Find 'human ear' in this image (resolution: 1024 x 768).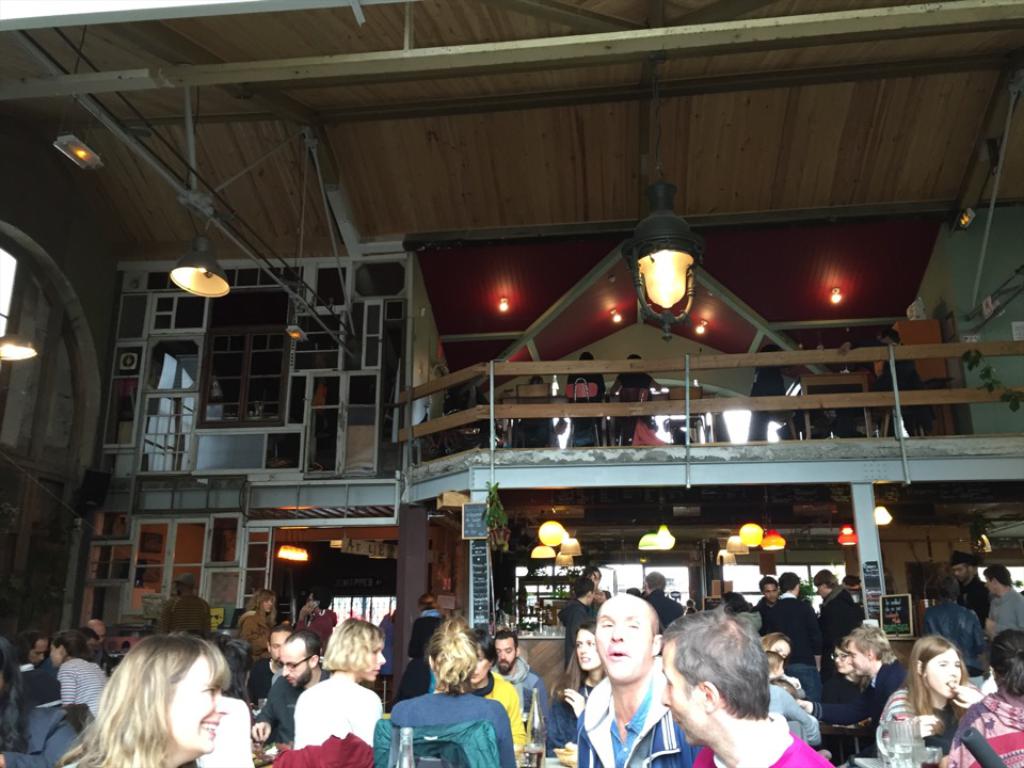
box(865, 644, 874, 658).
